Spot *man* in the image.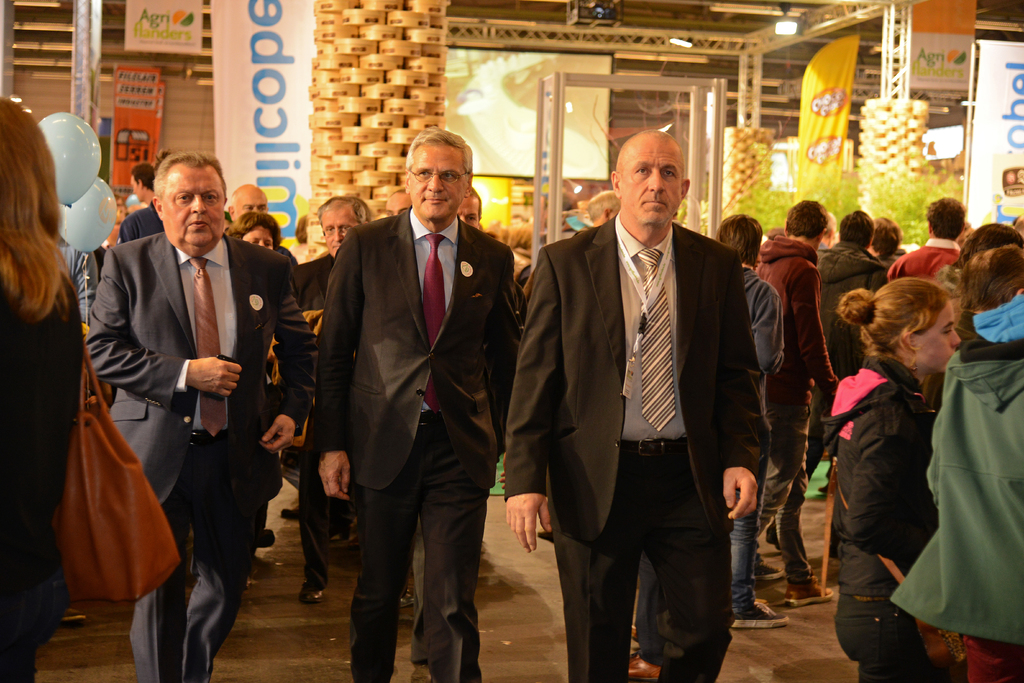
*man* found at [x1=454, y1=186, x2=484, y2=227].
